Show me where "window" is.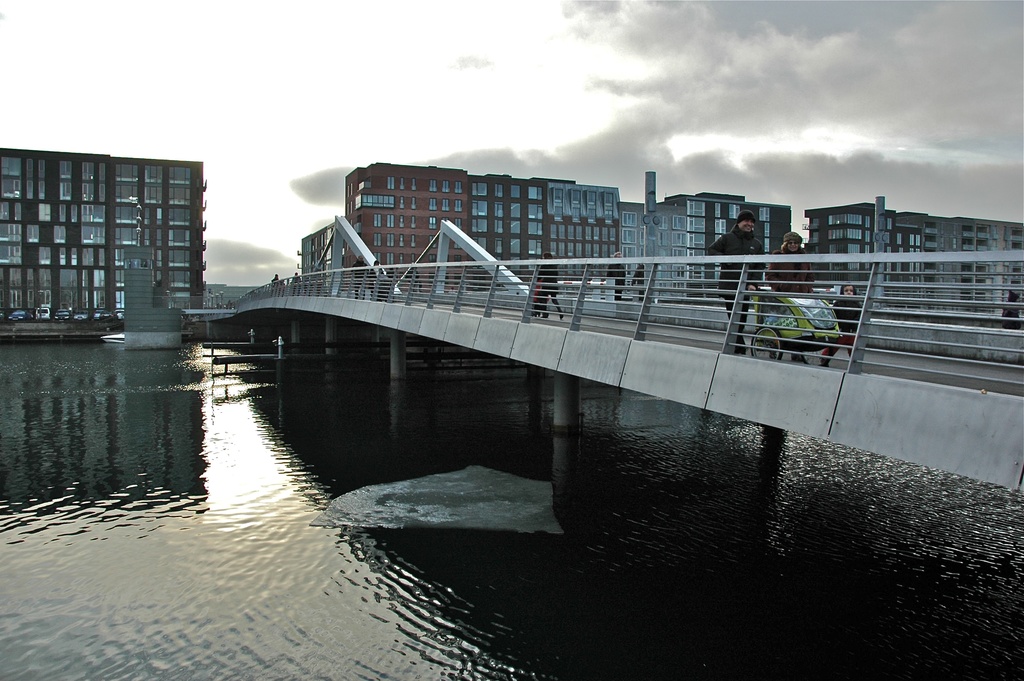
"window" is at l=396, t=215, r=406, b=227.
